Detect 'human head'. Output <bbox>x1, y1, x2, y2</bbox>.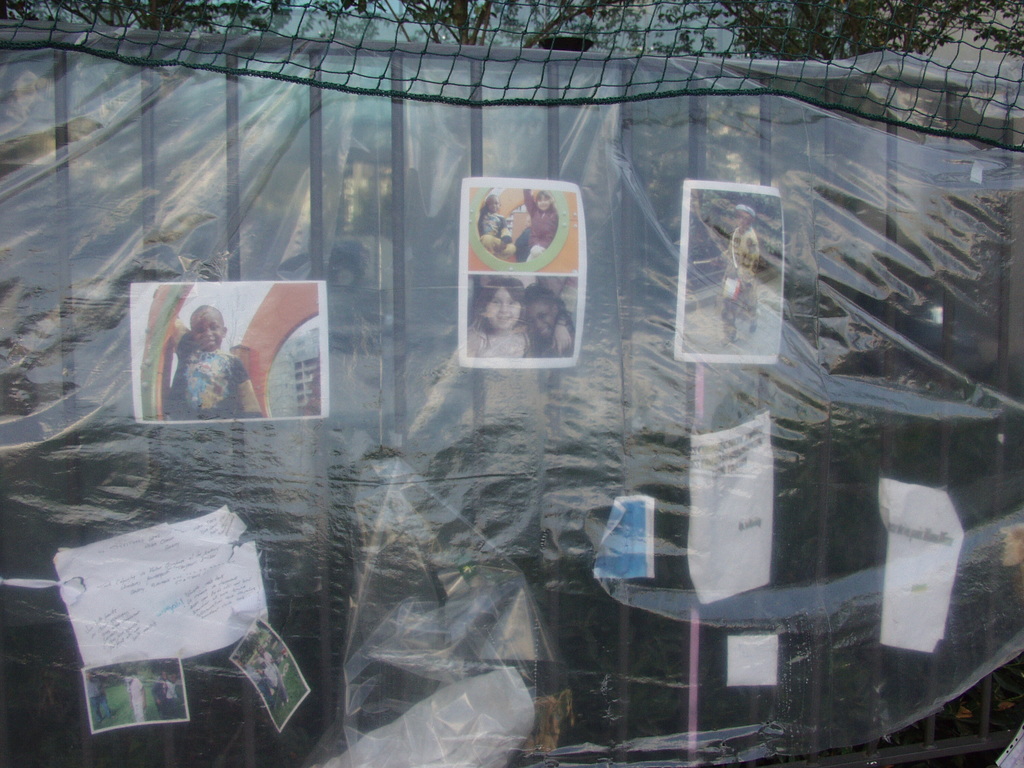
<bbox>257, 628, 275, 652</bbox>.
